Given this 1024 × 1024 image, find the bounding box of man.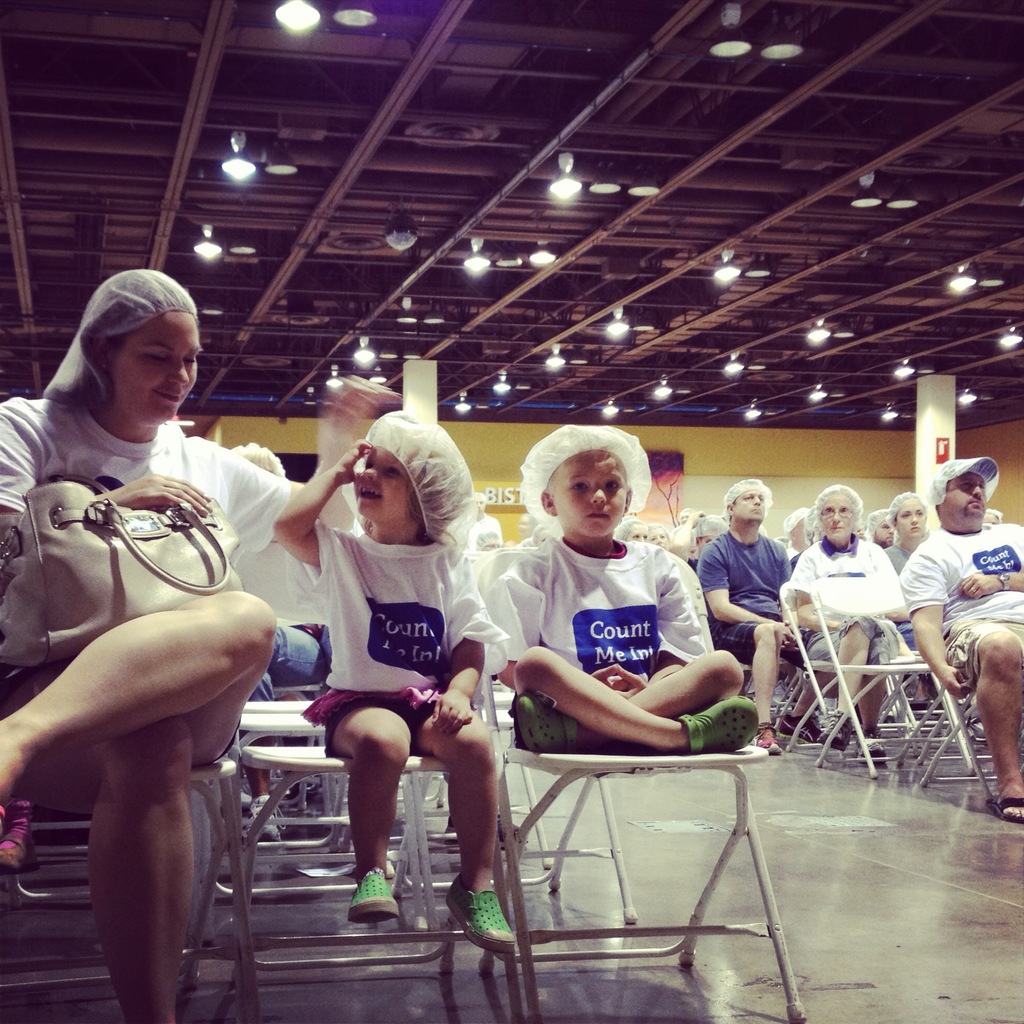
696/479/790/754.
